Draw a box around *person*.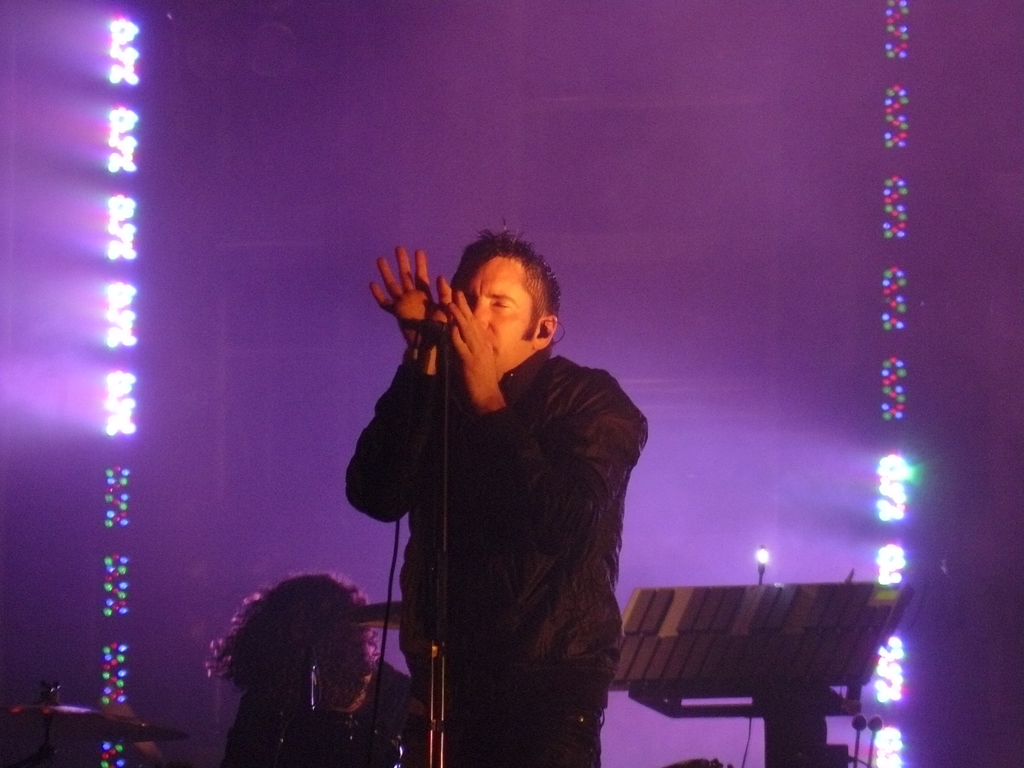
bbox=(349, 216, 646, 767).
